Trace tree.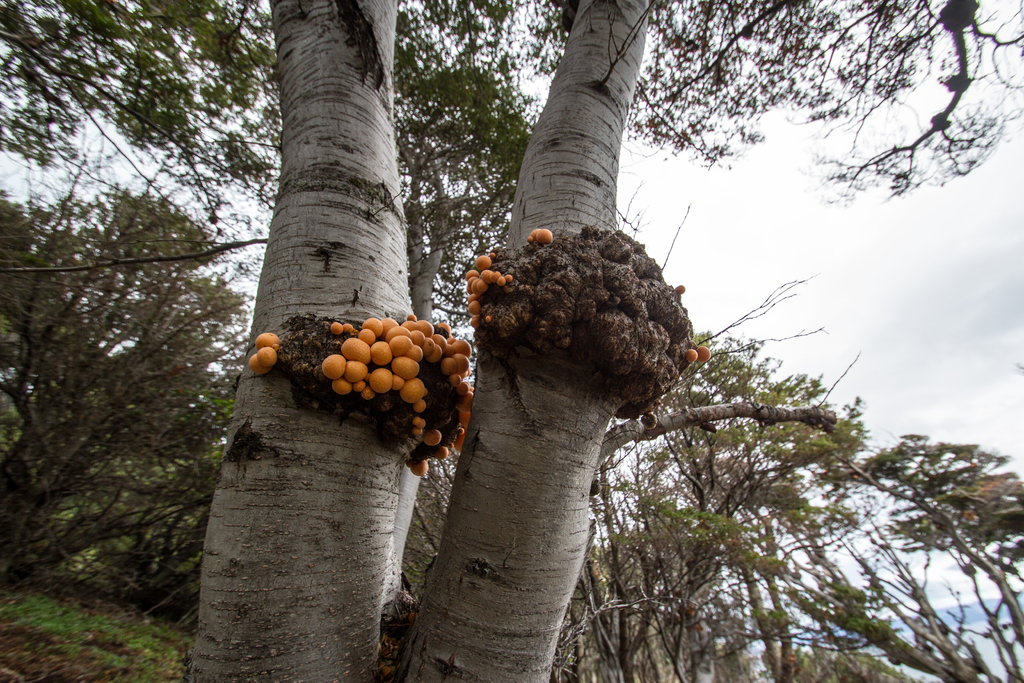
Traced to [x1=627, y1=320, x2=872, y2=682].
